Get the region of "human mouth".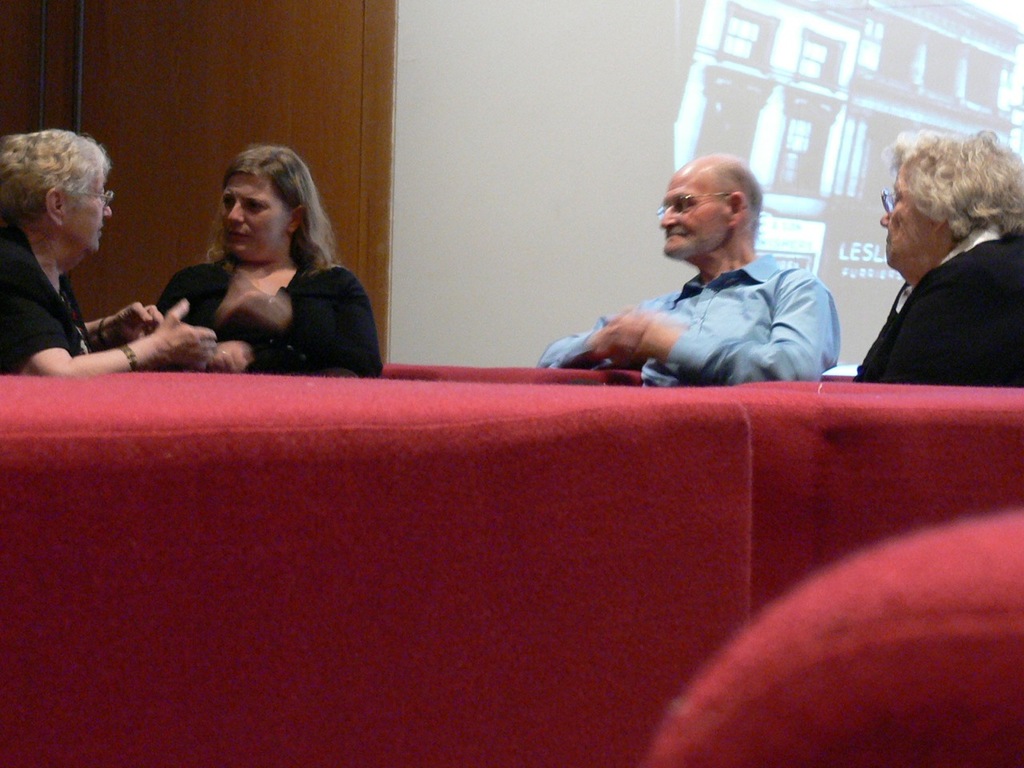
box(668, 232, 680, 234).
